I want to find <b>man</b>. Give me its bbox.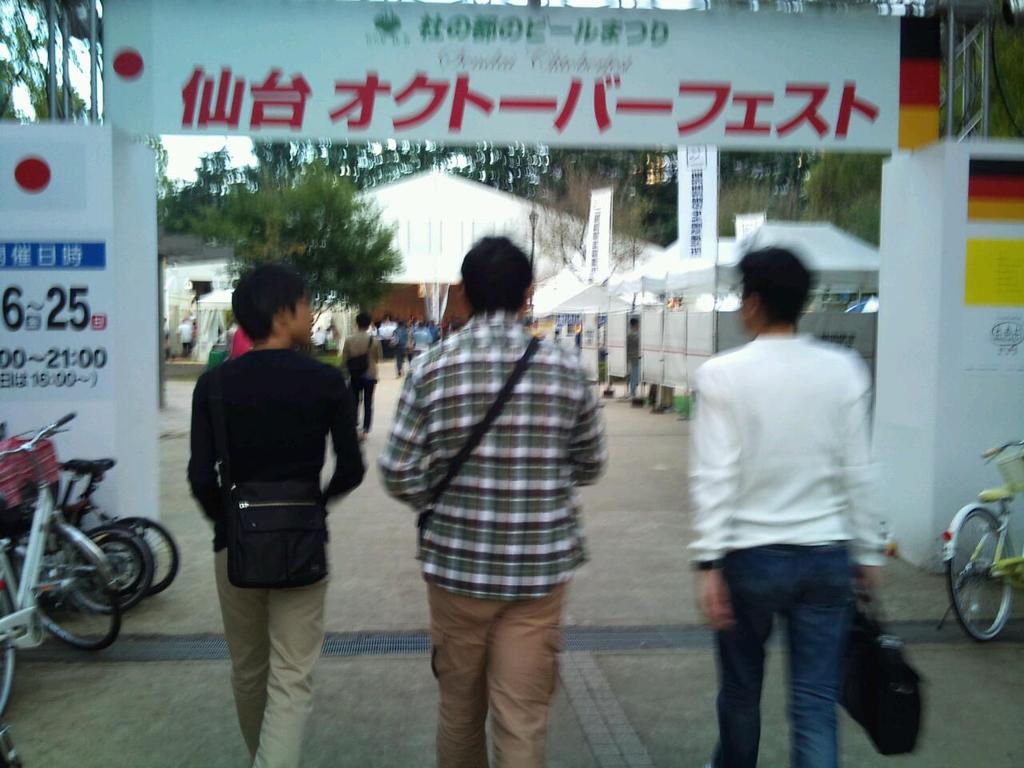
[686,243,894,767].
